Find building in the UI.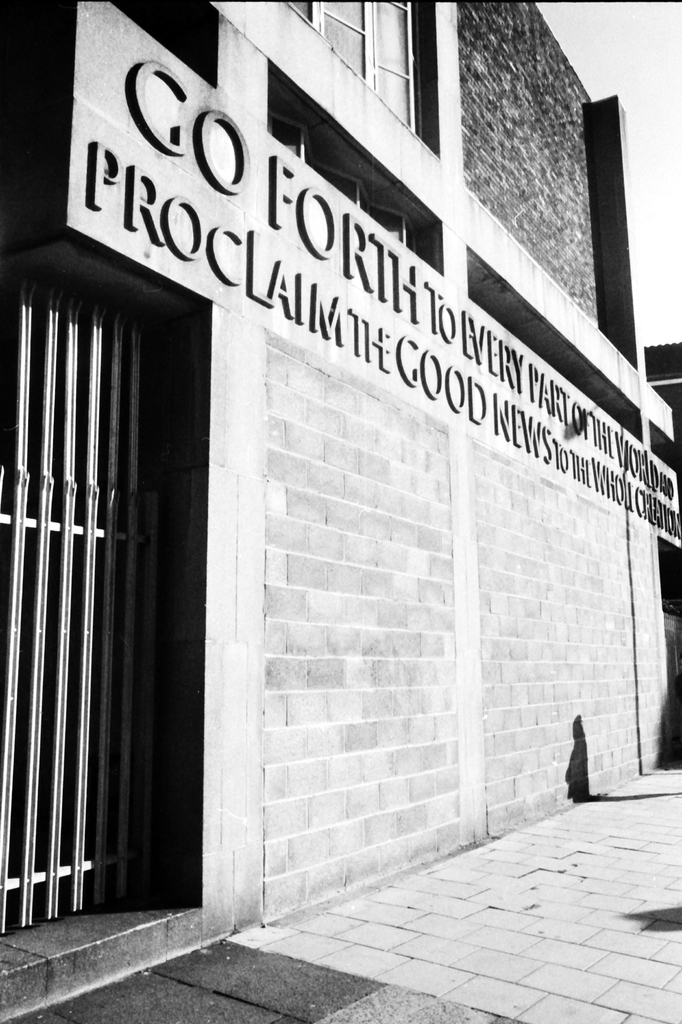
UI element at 0, 0, 681, 1023.
